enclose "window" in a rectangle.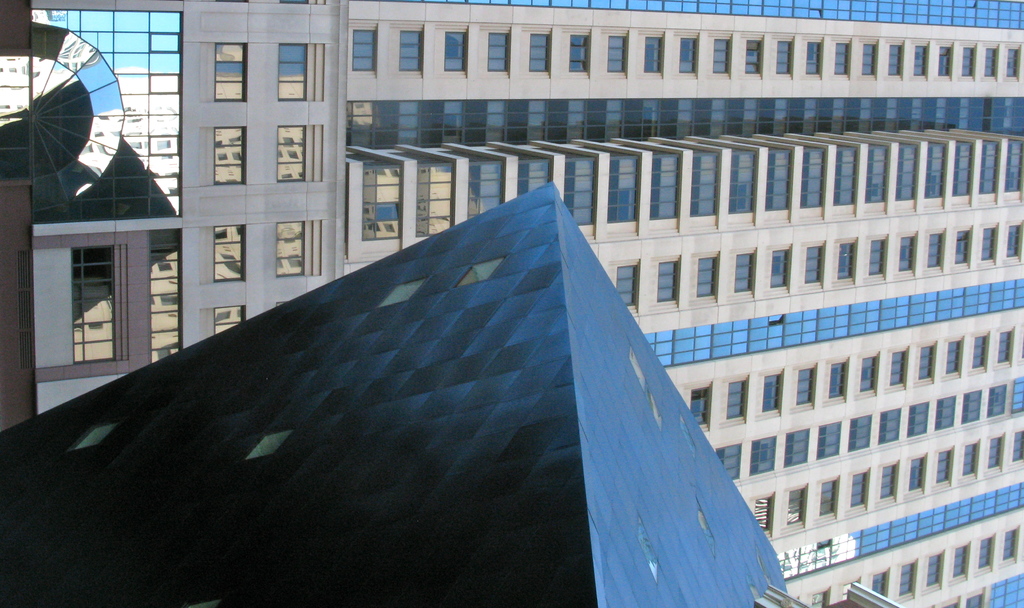
[1005, 217, 1022, 259].
